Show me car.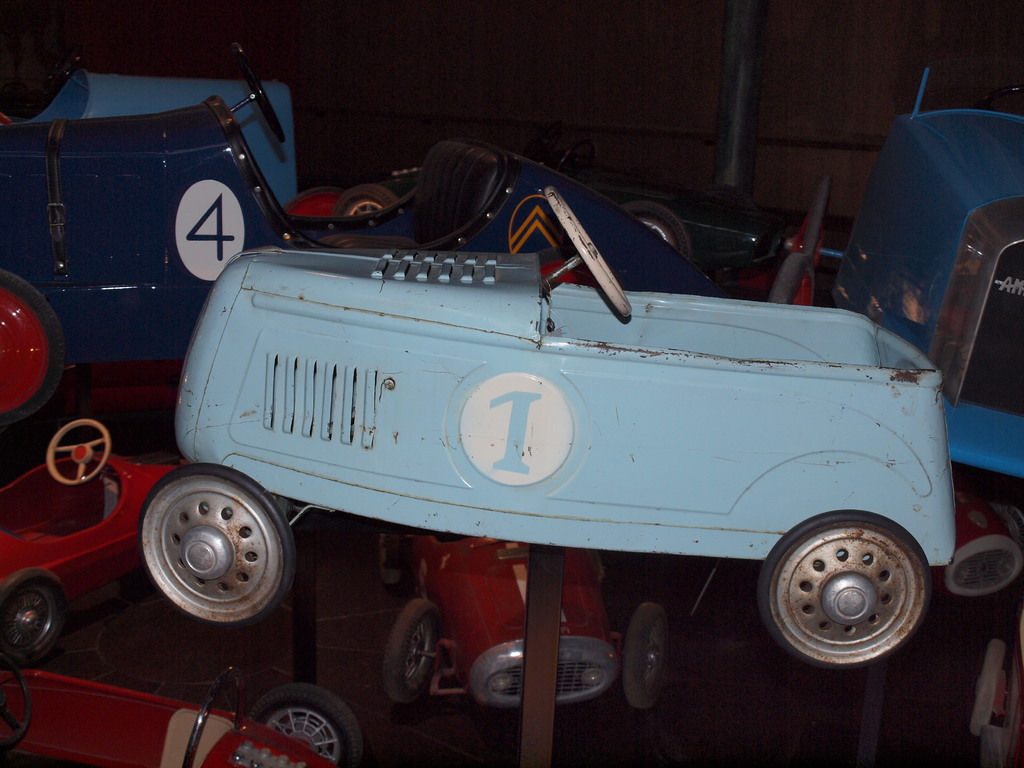
car is here: pyautogui.locateOnScreen(0, 659, 362, 767).
